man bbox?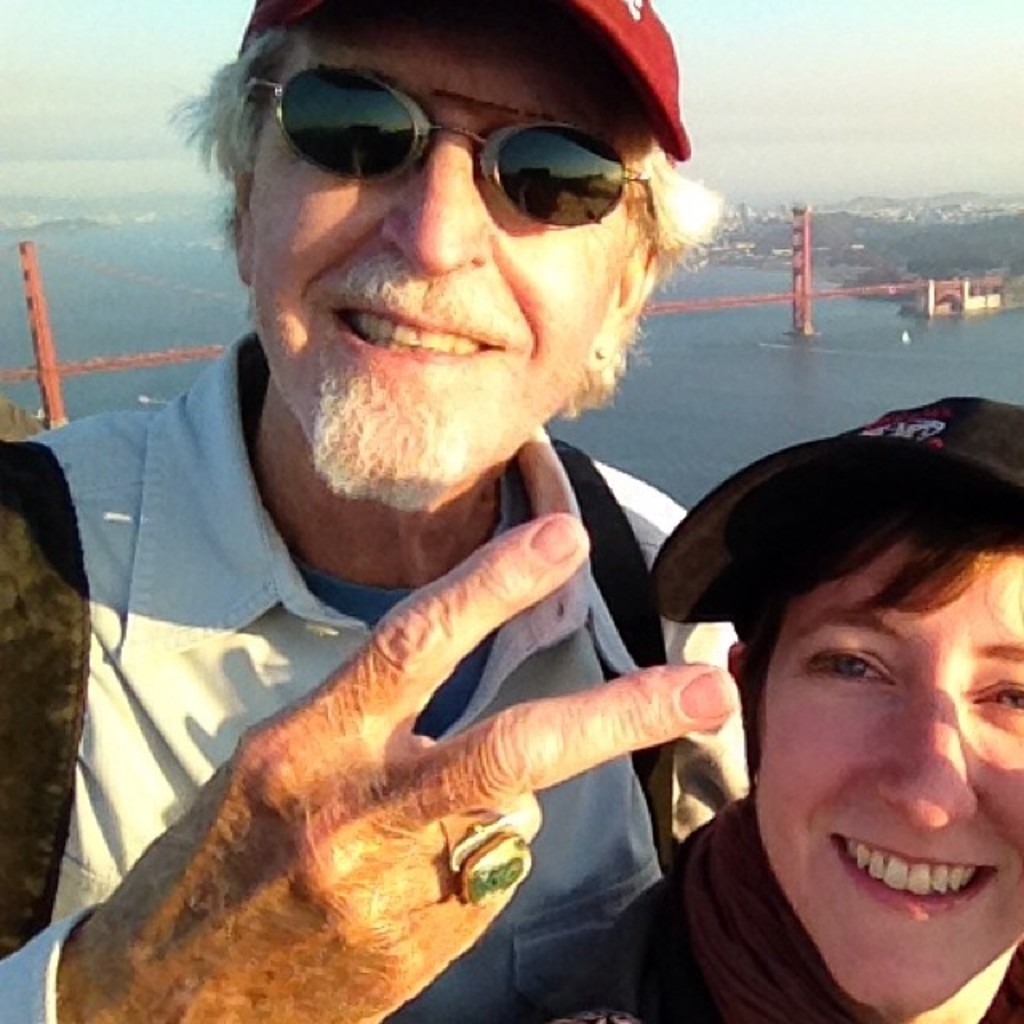
<bbox>0, 0, 901, 1018</bbox>
